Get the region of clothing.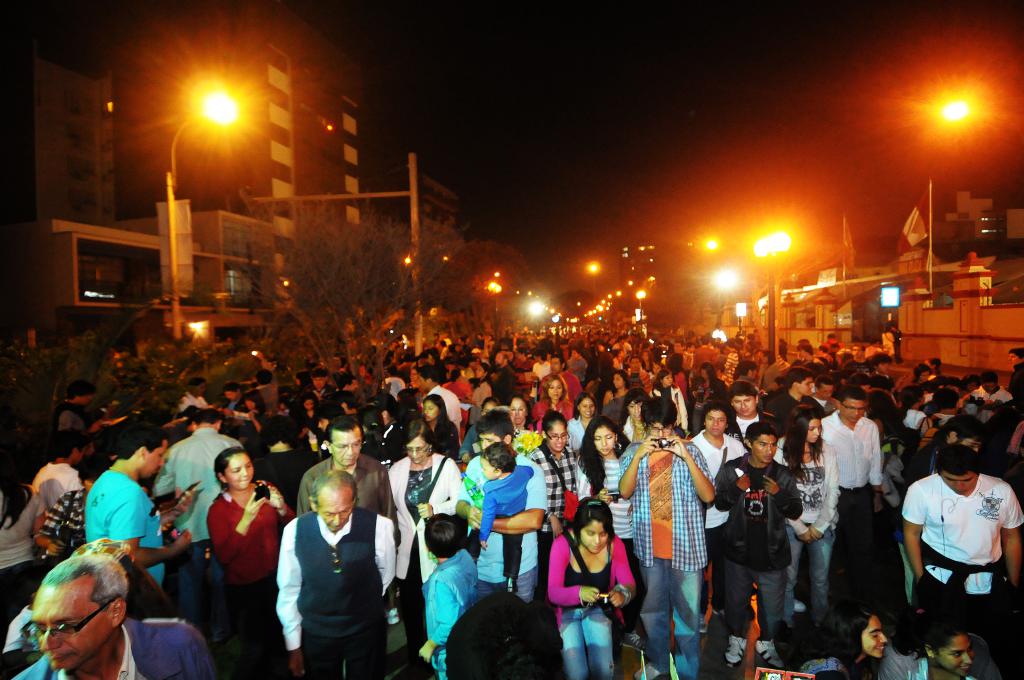
left=609, top=383, right=639, bottom=421.
